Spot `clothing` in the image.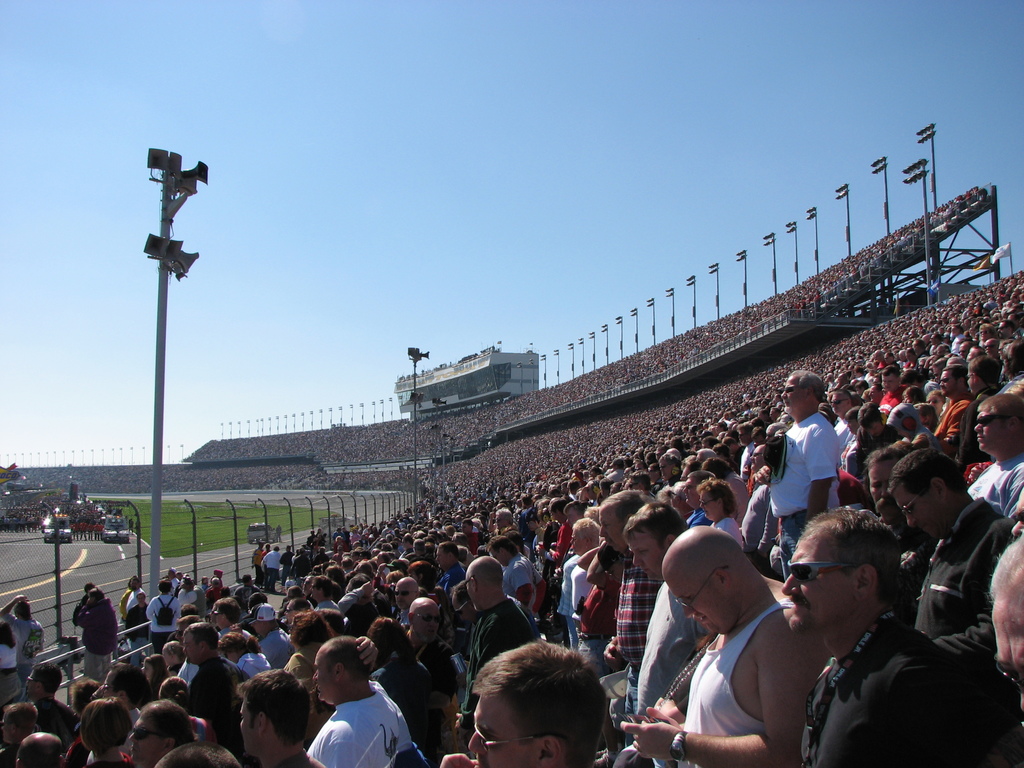
`clothing` found at rect(1004, 371, 1023, 391).
